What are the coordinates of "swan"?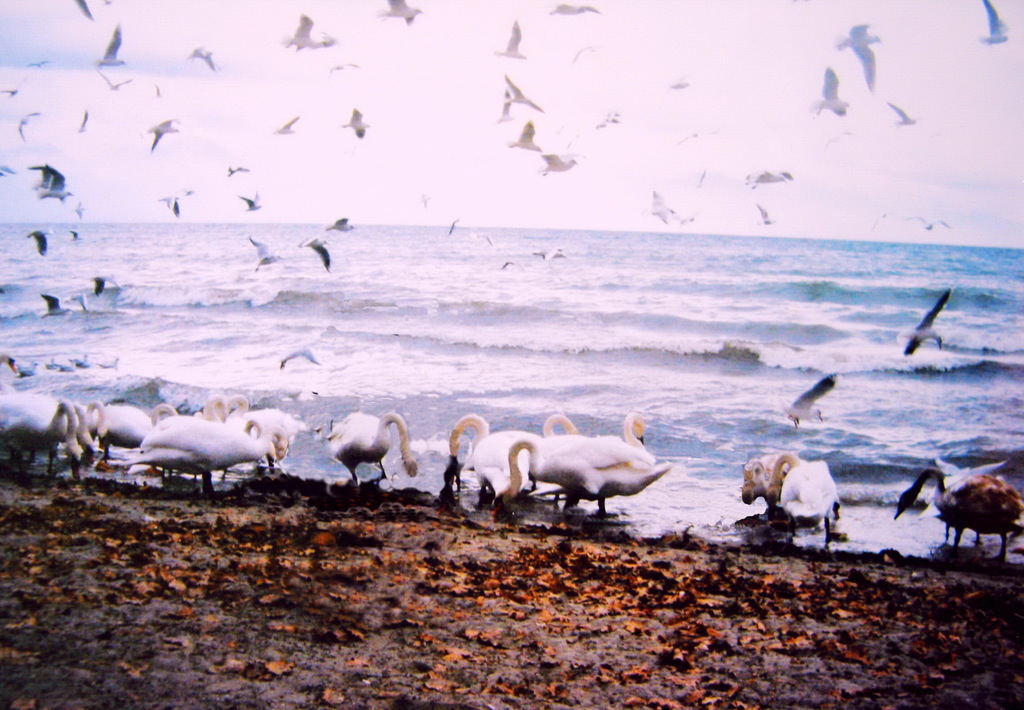
[220,393,303,463].
